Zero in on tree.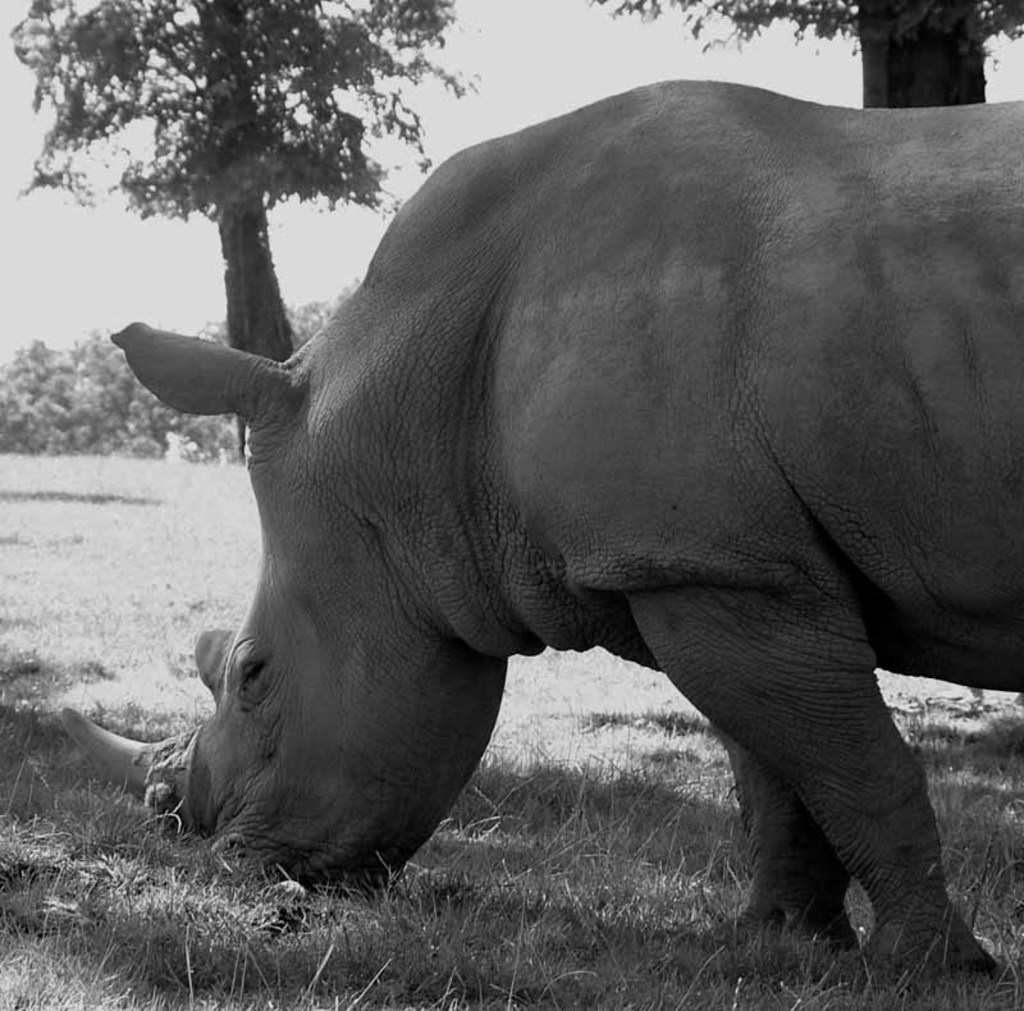
Zeroed in: pyautogui.locateOnScreen(594, 0, 1023, 105).
